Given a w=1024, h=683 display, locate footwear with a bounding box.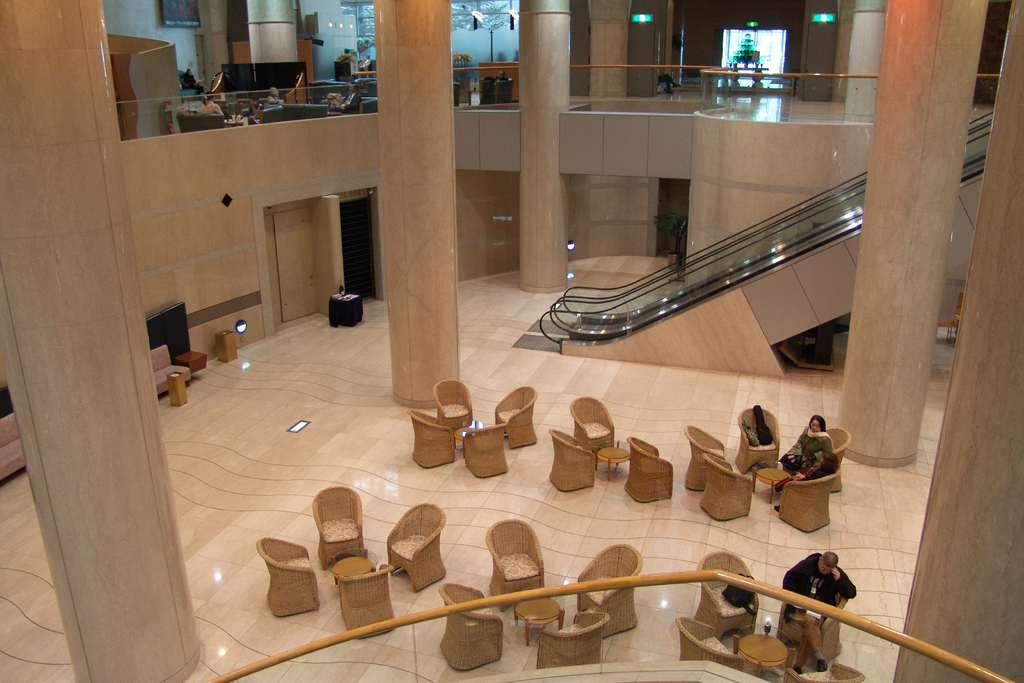
Located: (left=776, top=504, right=780, bottom=513).
